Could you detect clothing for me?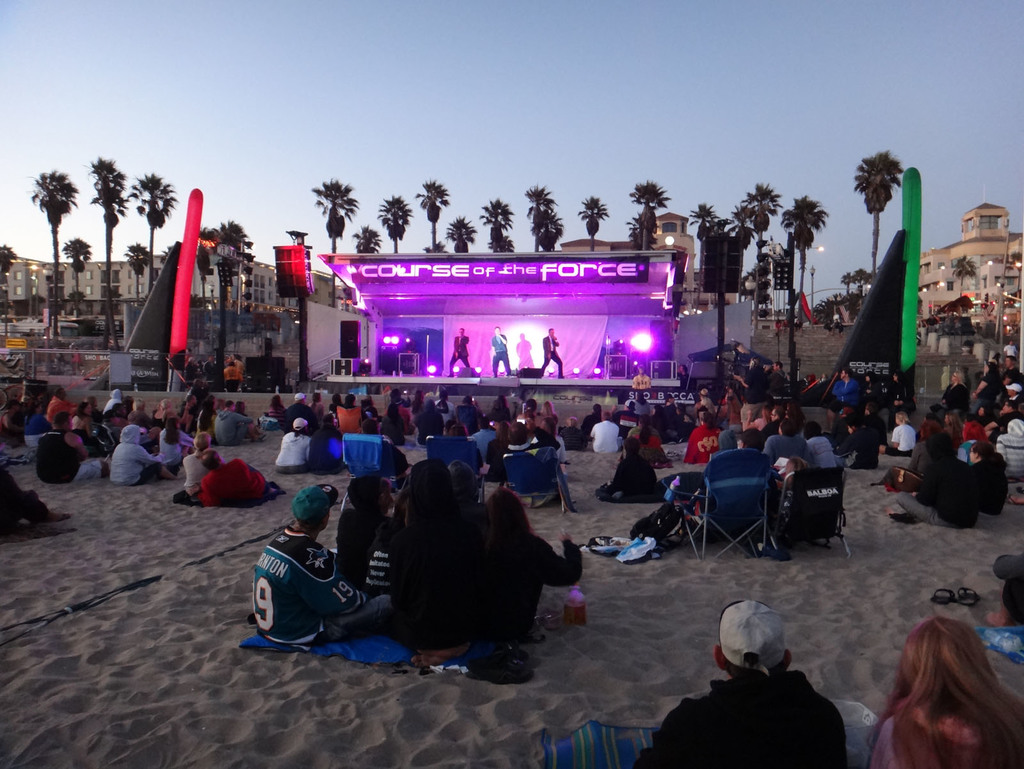
Detection result: <box>272,428,310,476</box>.
